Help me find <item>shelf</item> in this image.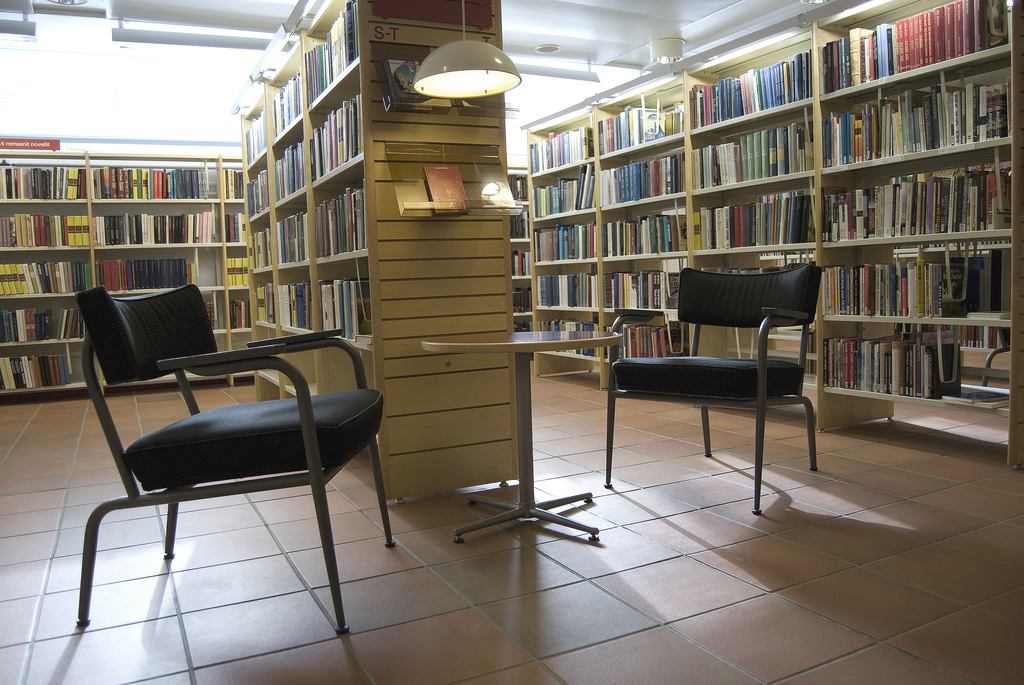
Found it: x1=824, y1=323, x2=1016, y2=432.
